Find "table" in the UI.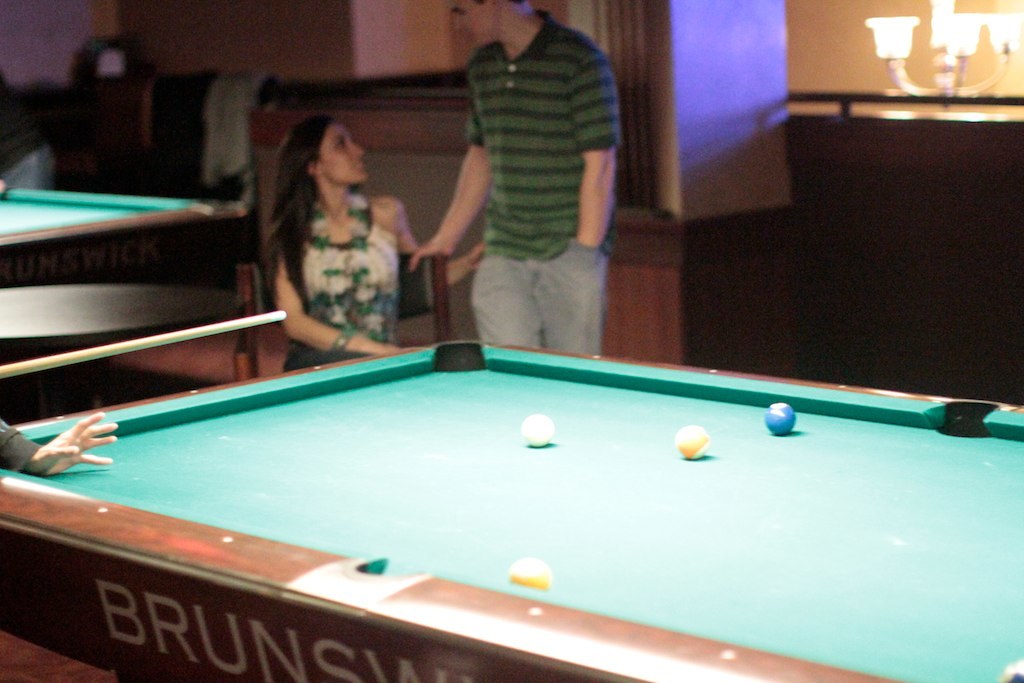
UI element at {"x1": 0, "y1": 187, "x2": 259, "y2": 308}.
